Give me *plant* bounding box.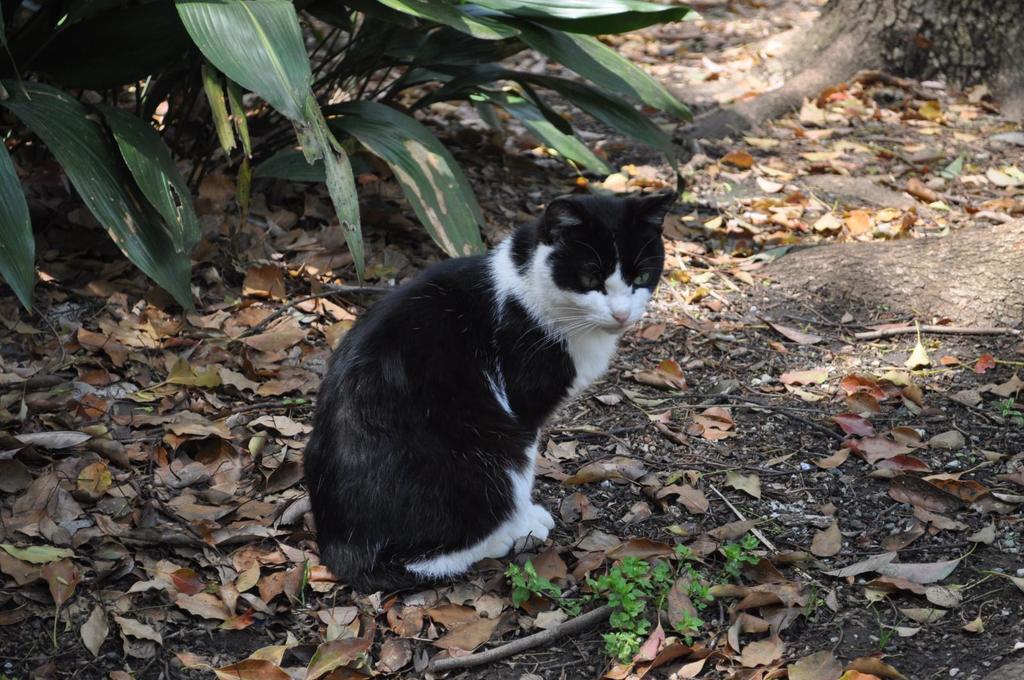
494:522:781:668.
